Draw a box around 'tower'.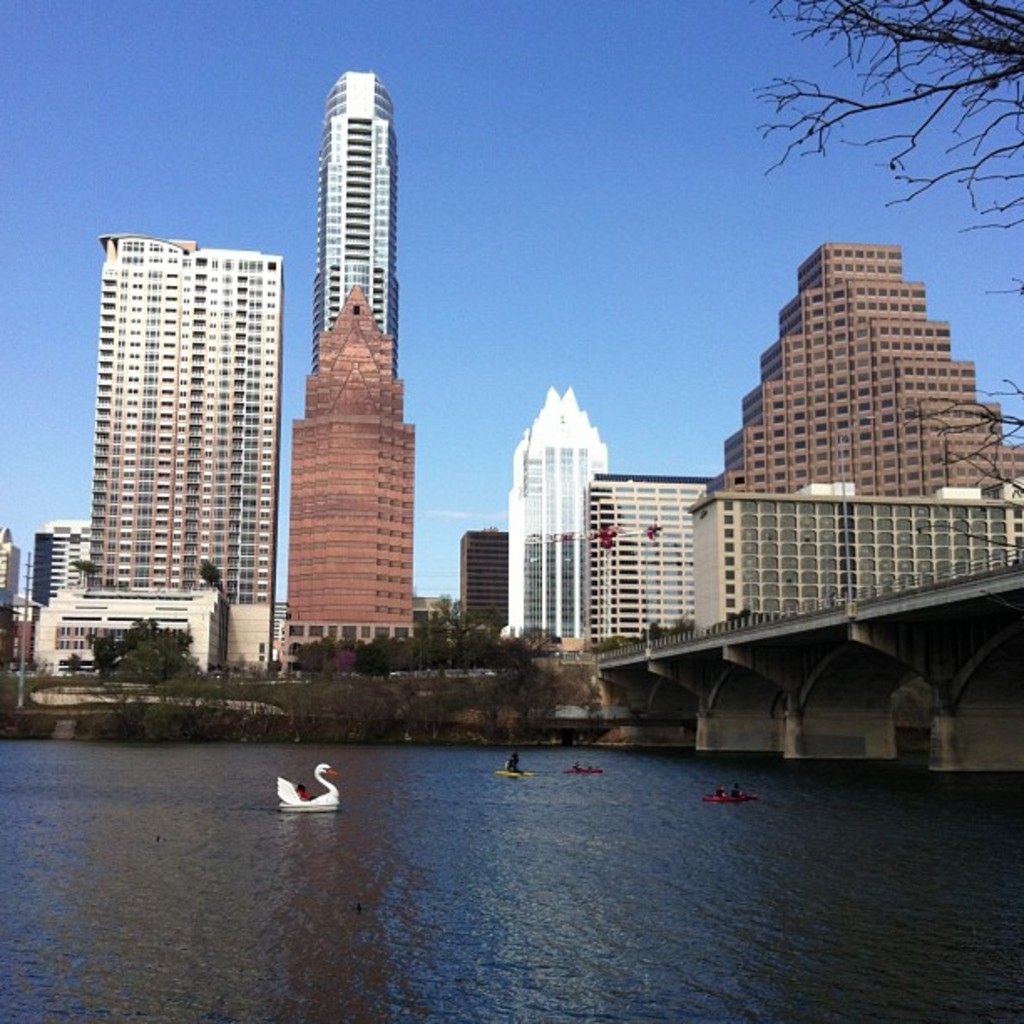
box=[288, 286, 407, 659].
